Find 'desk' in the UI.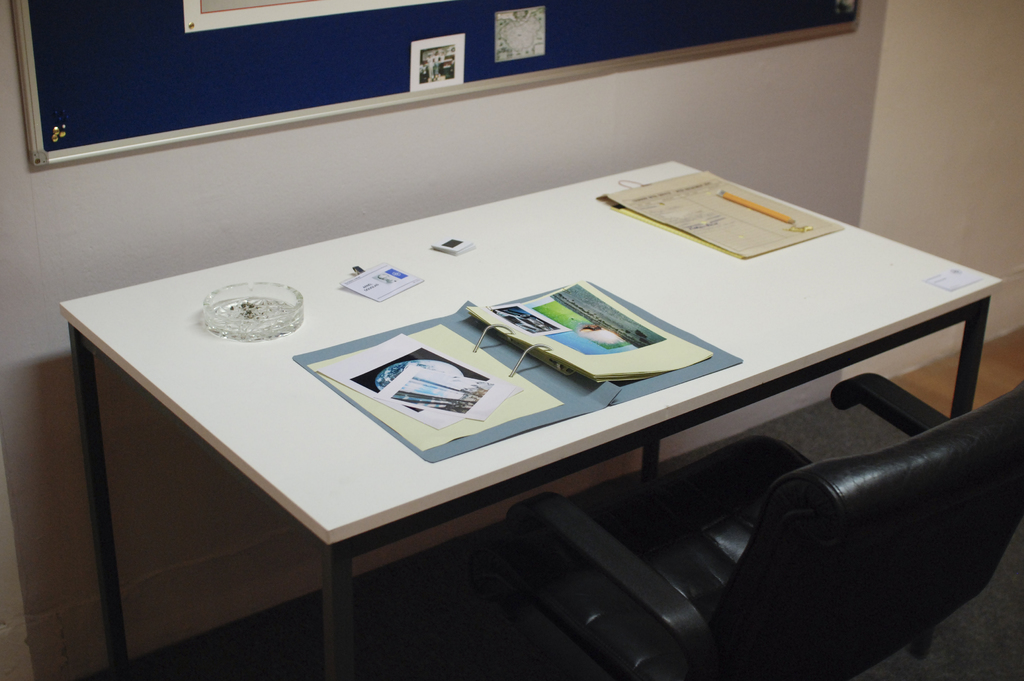
UI element at x1=63, y1=164, x2=993, y2=673.
